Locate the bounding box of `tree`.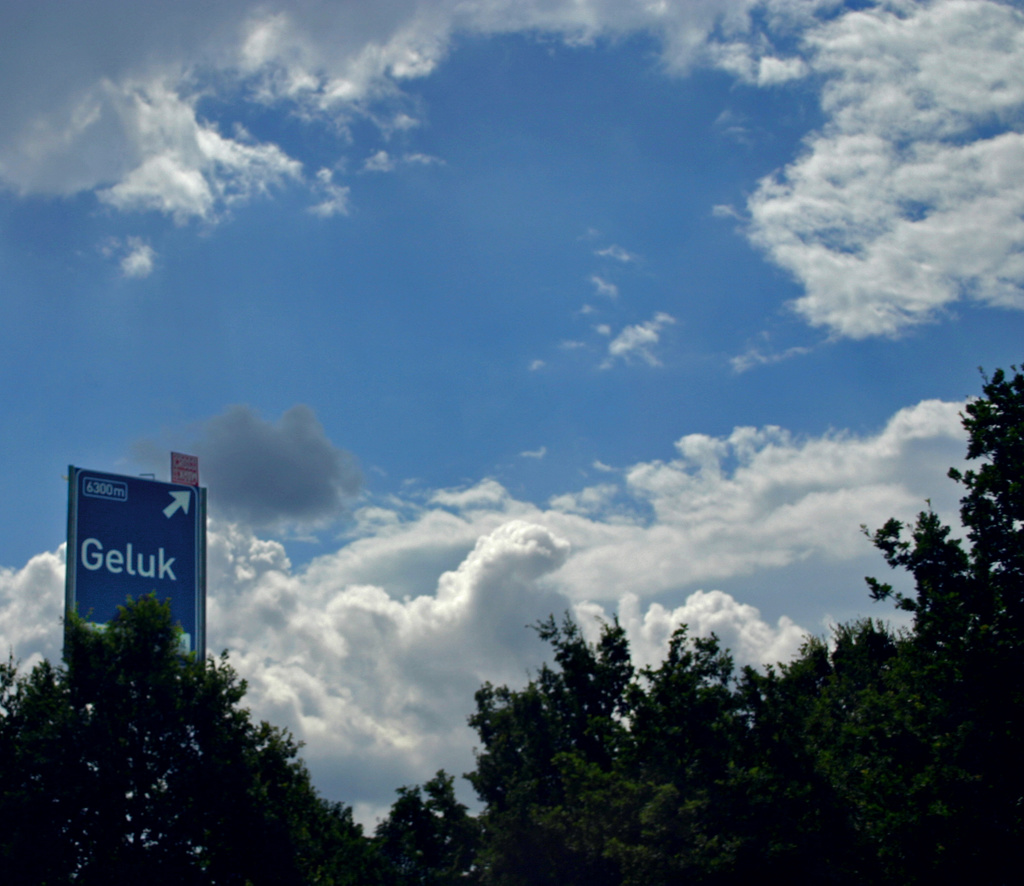
Bounding box: BBox(60, 603, 250, 878).
